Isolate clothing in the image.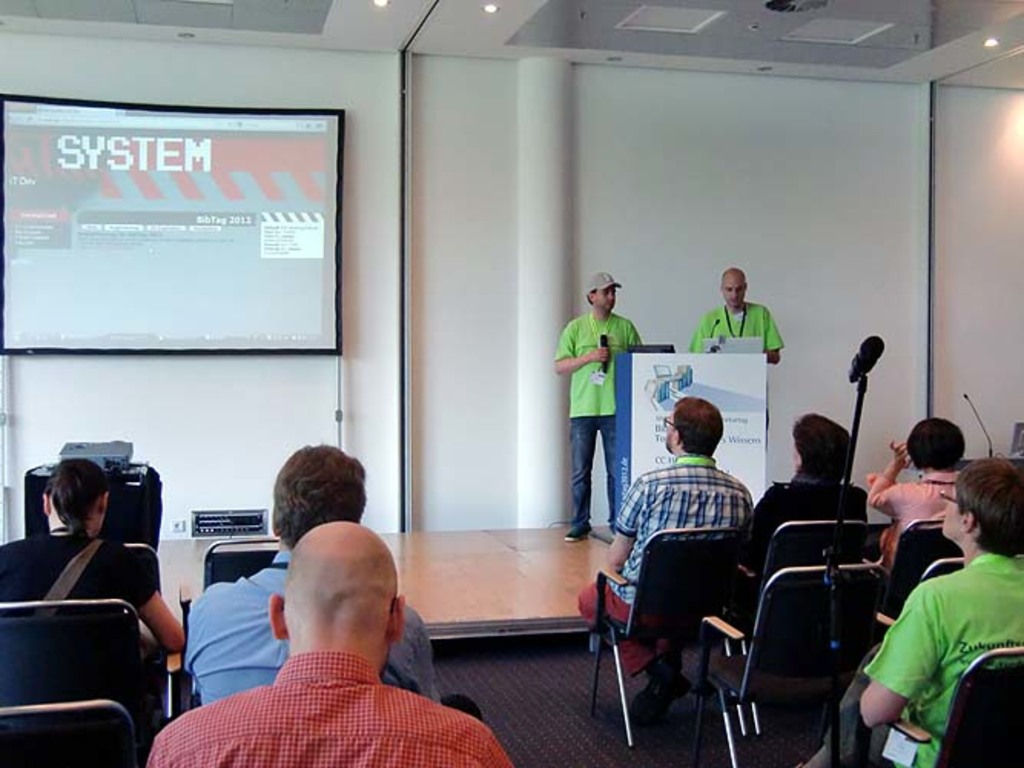
Isolated region: Rect(745, 467, 874, 562).
